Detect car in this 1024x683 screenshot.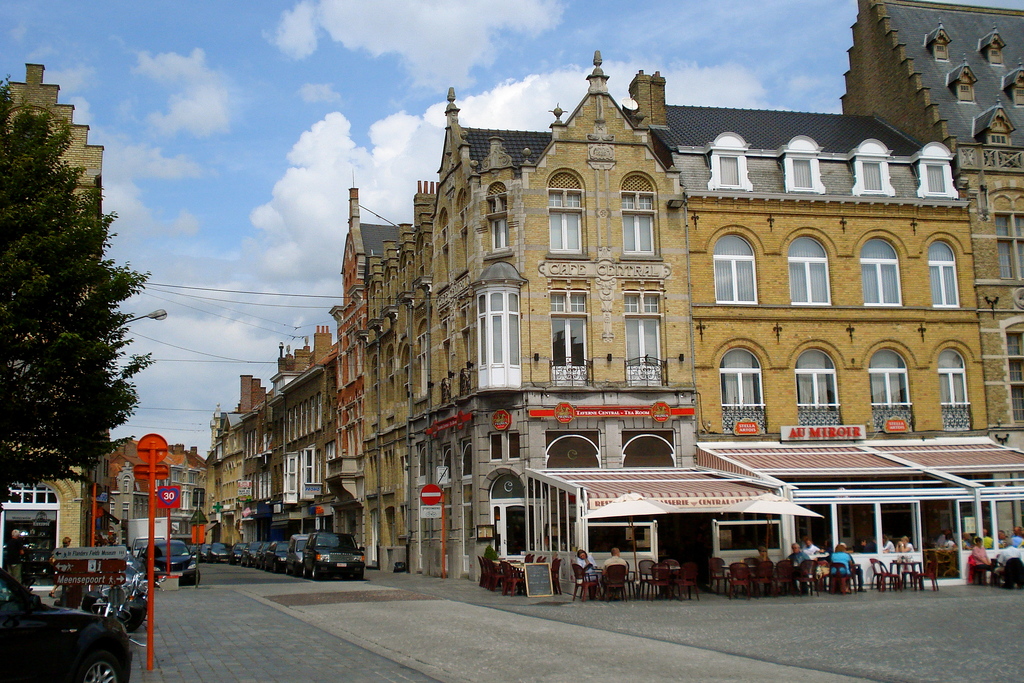
Detection: l=305, t=530, r=371, b=586.
